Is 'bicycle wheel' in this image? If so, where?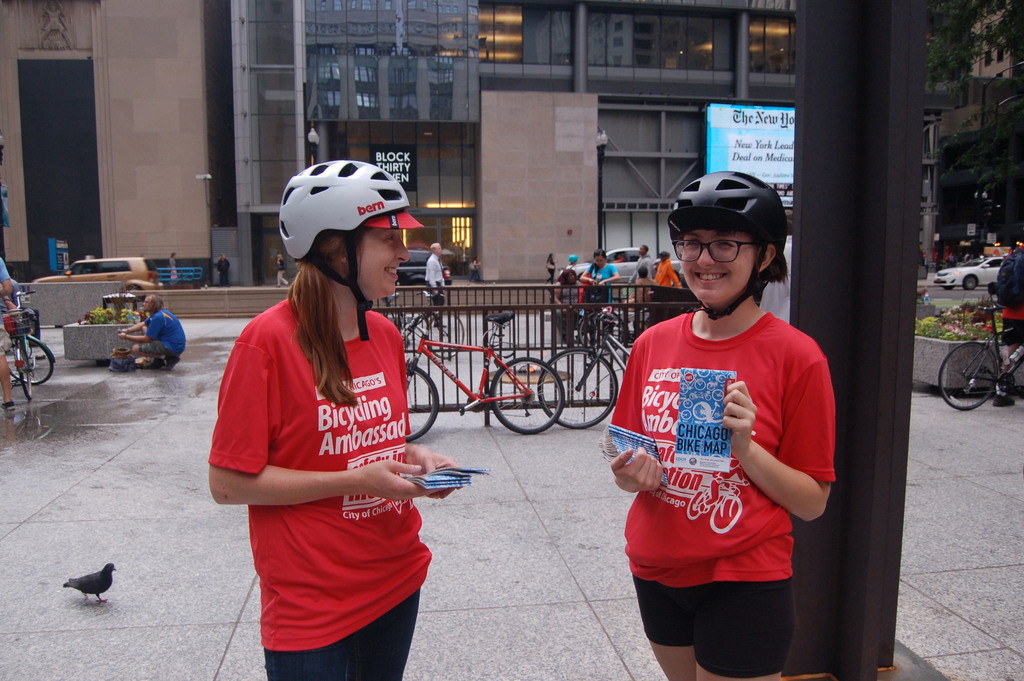
Yes, at [x1=537, y1=348, x2=620, y2=431].
